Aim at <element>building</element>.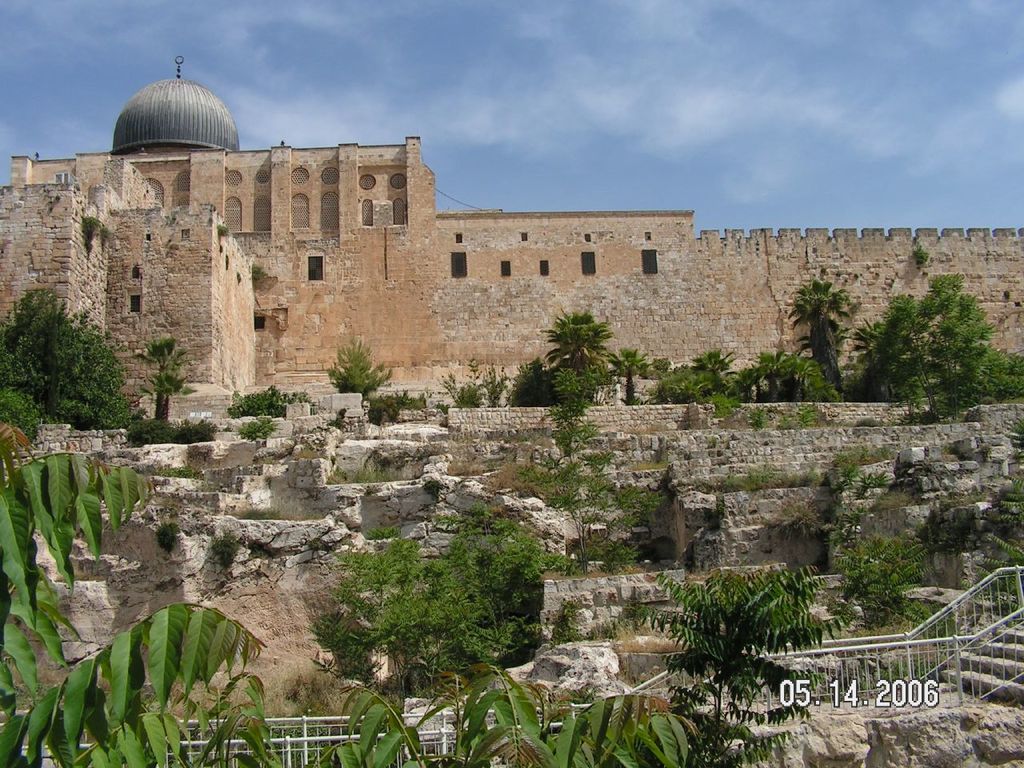
Aimed at (x1=10, y1=58, x2=698, y2=378).
